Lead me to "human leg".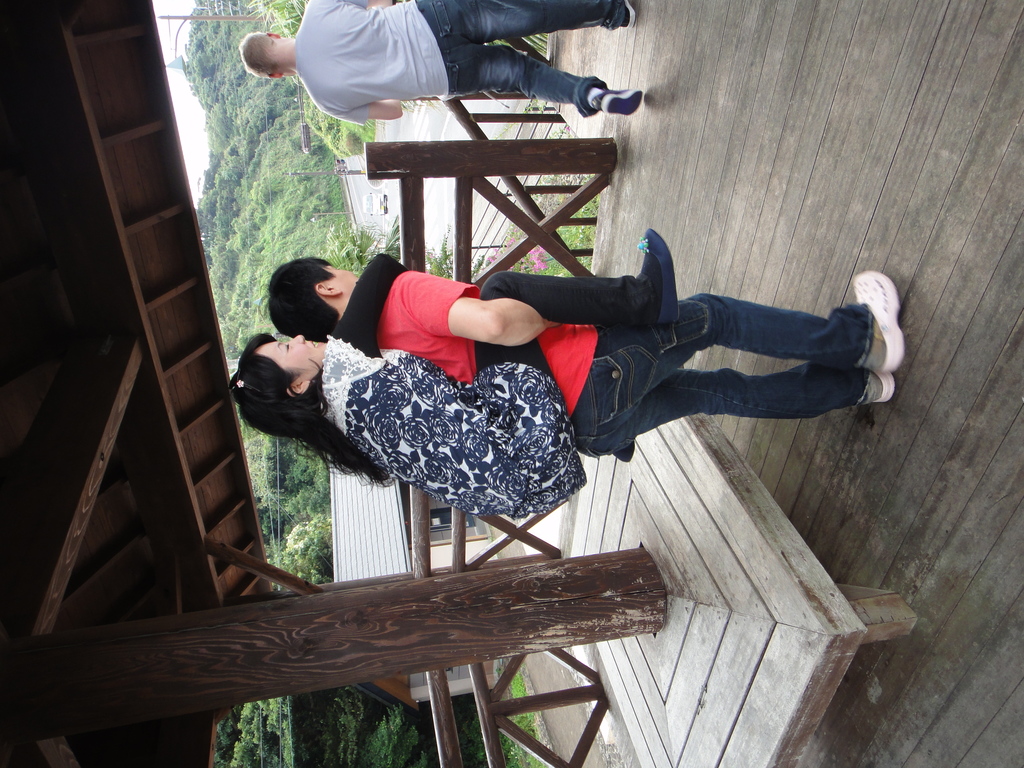
Lead to rect(411, 6, 634, 53).
